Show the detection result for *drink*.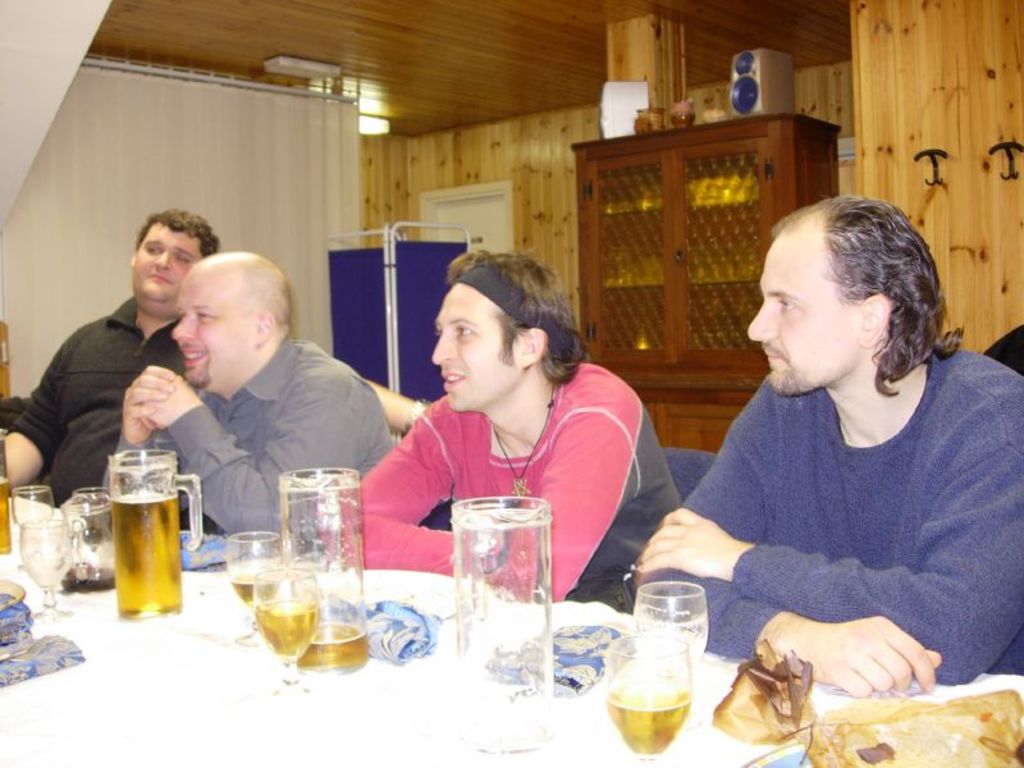
l=56, t=566, r=118, b=594.
